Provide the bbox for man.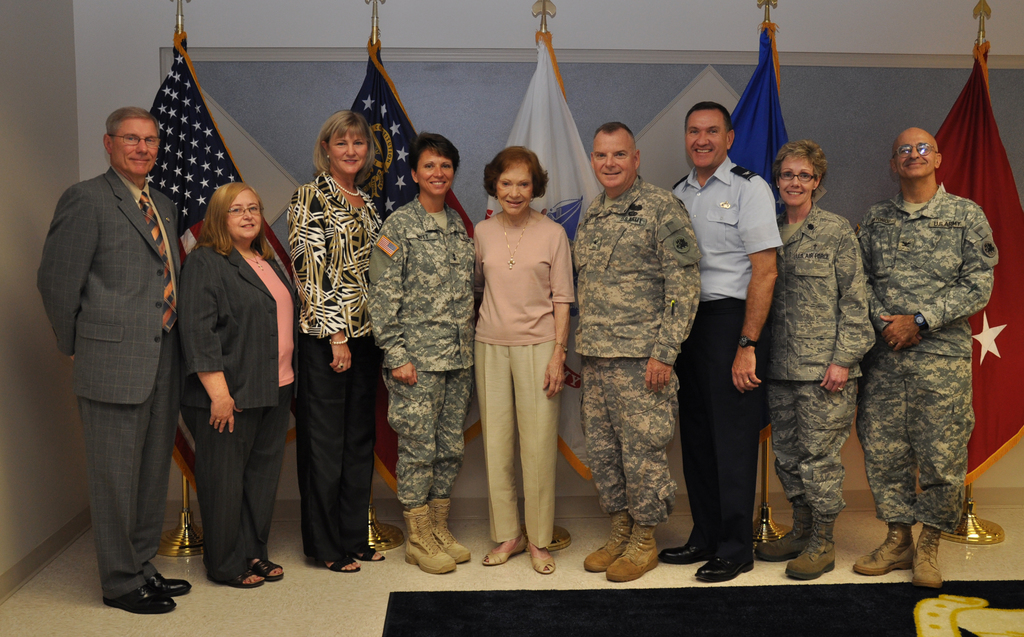
<box>567,119,705,590</box>.
